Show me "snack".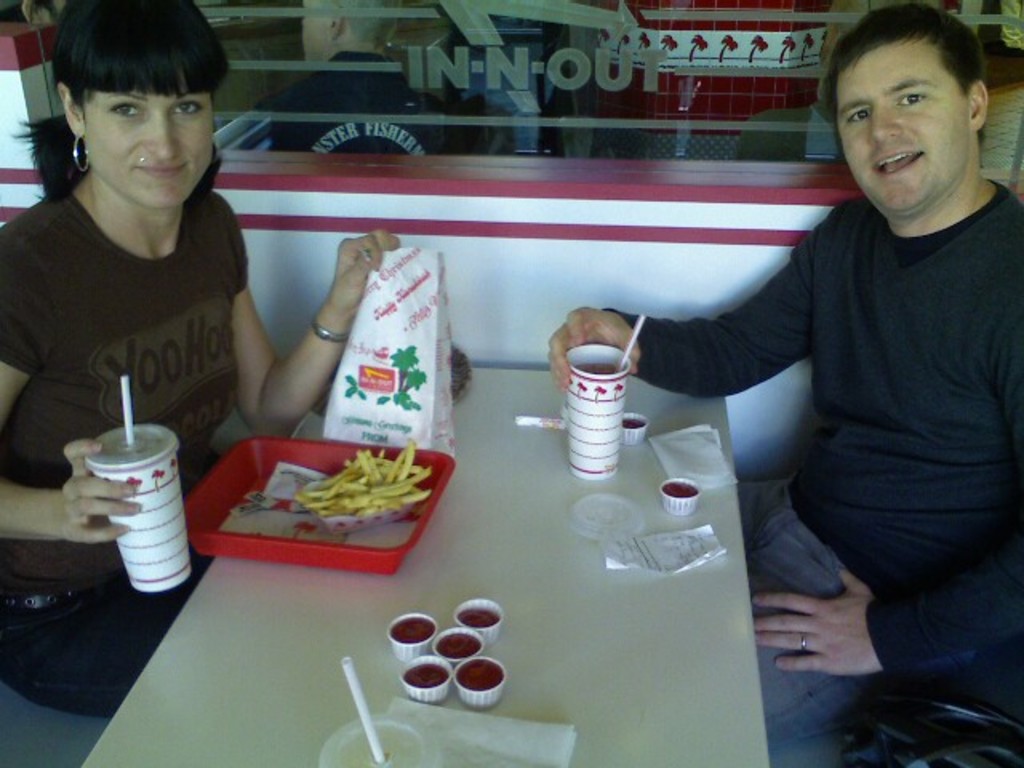
"snack" is here: [left=618, top=413, right=635, bottom=434].
